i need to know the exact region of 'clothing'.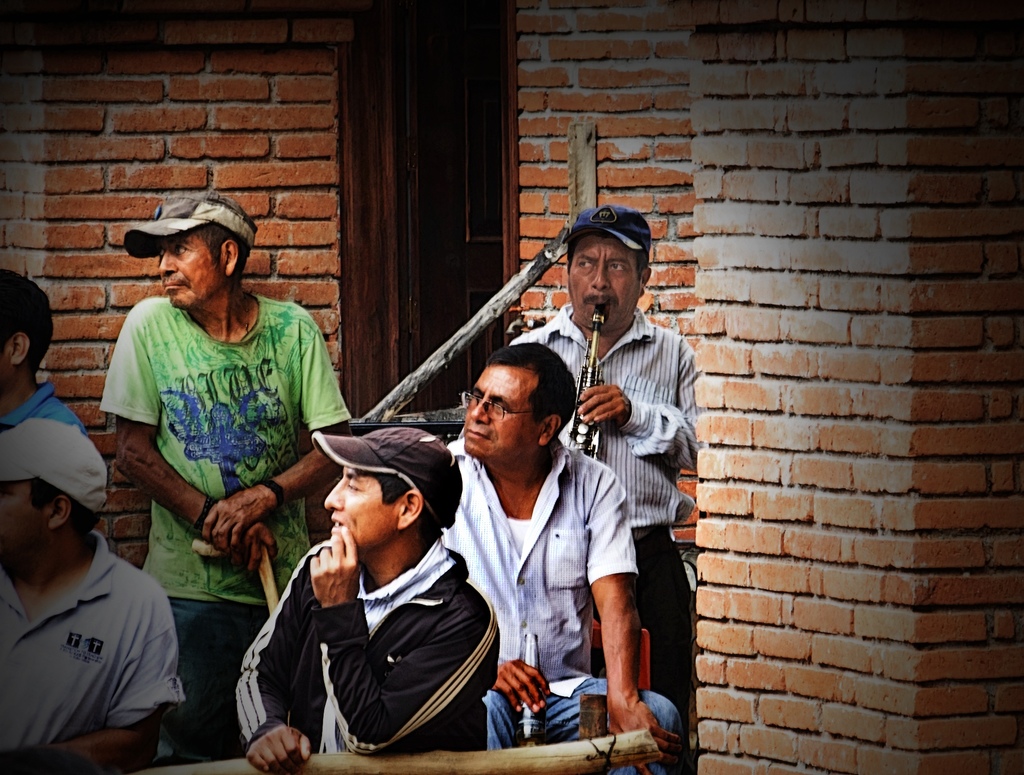
Region: <box>0,374,90,438</box>.
